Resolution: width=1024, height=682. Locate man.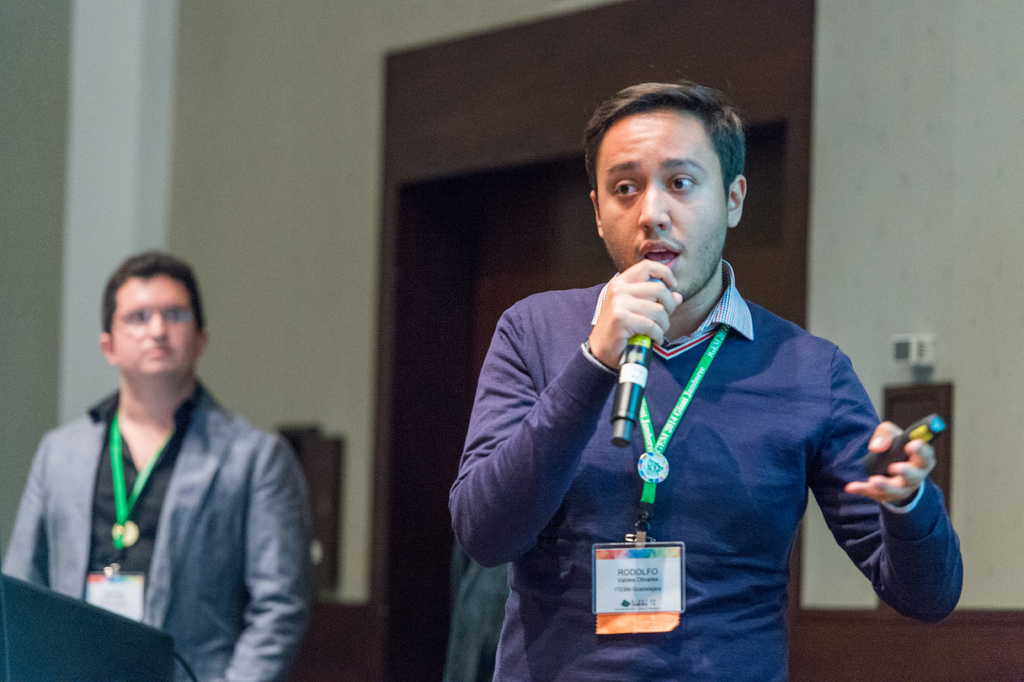
Rect(0, 246, 312, 681).
